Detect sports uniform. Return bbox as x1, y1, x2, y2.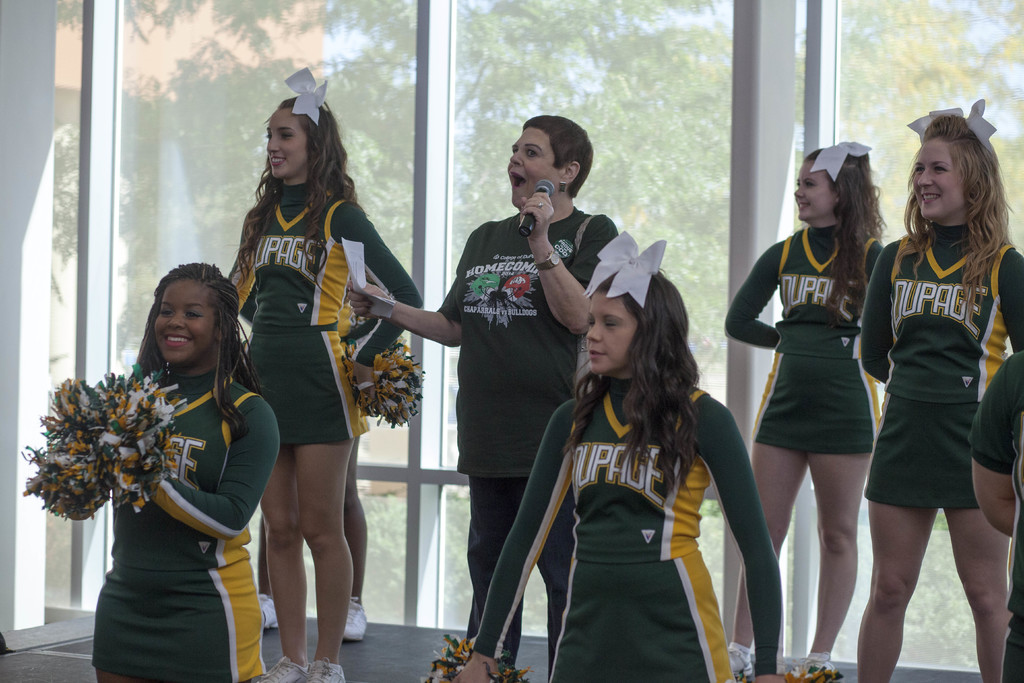
732, 222, 884, 464.
